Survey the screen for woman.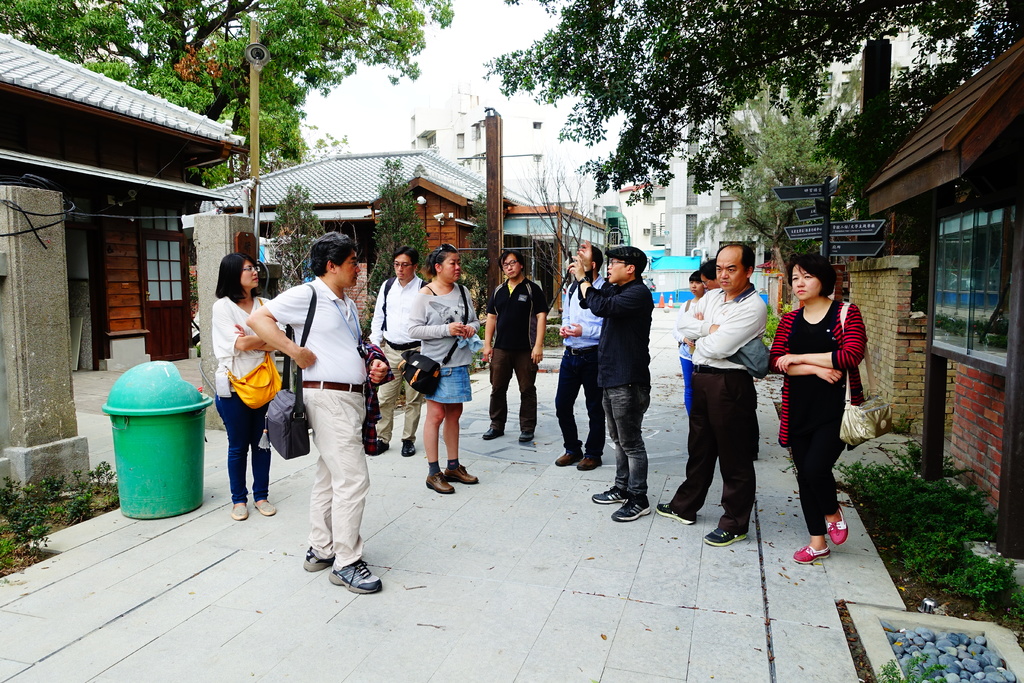
Survey found: region(211, 249, 281, 518).
